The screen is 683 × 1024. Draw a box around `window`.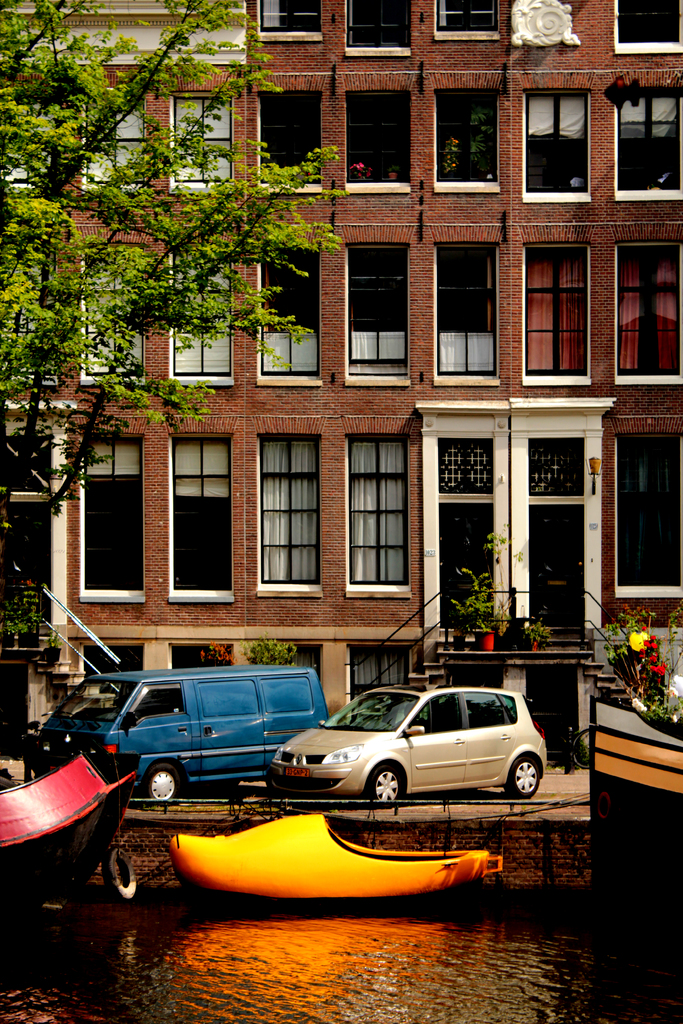
[left=345, top=434, right=409, bottom=593].
